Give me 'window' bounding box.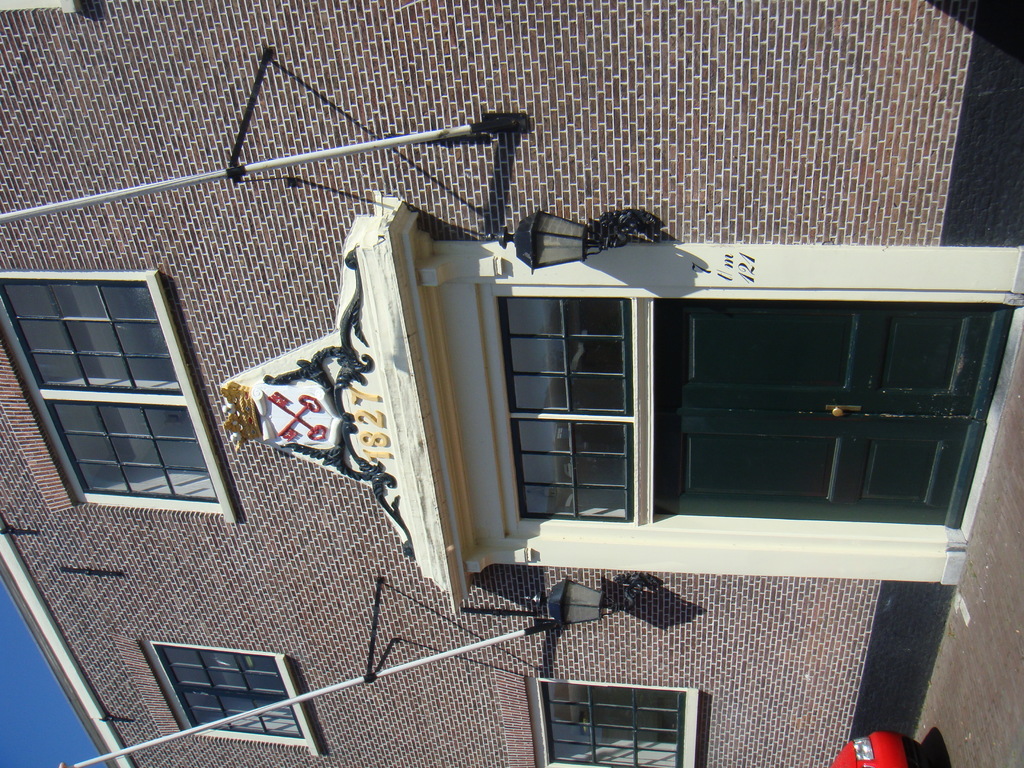
(499, 298, 625, 518).
